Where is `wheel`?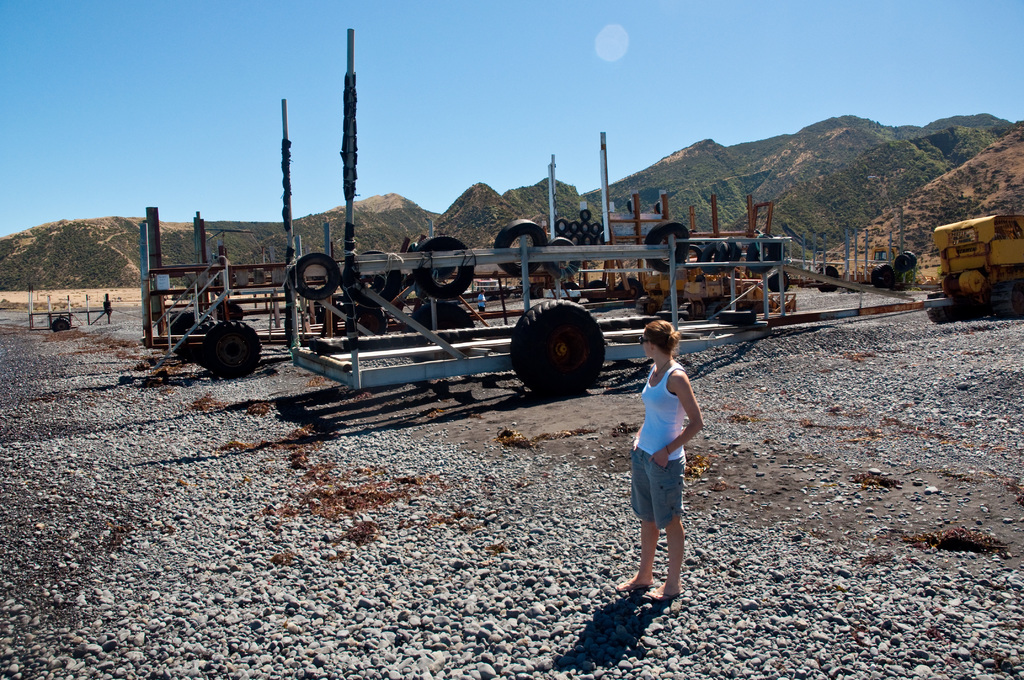
167:309:206:355.
